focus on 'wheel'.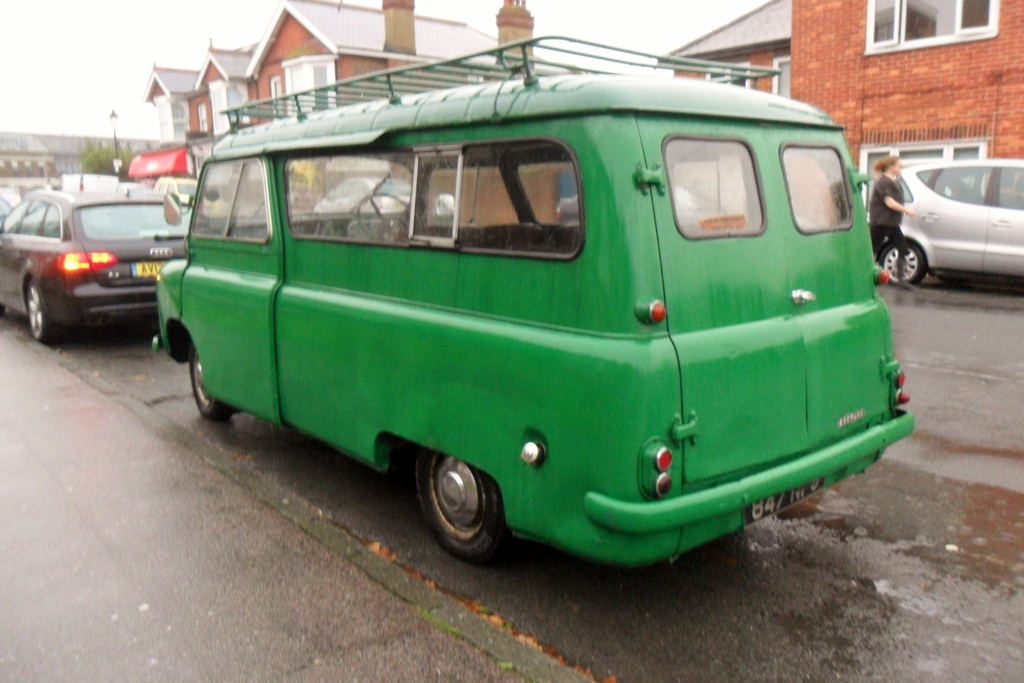
Focused at box(190, 344, 239, 422).
